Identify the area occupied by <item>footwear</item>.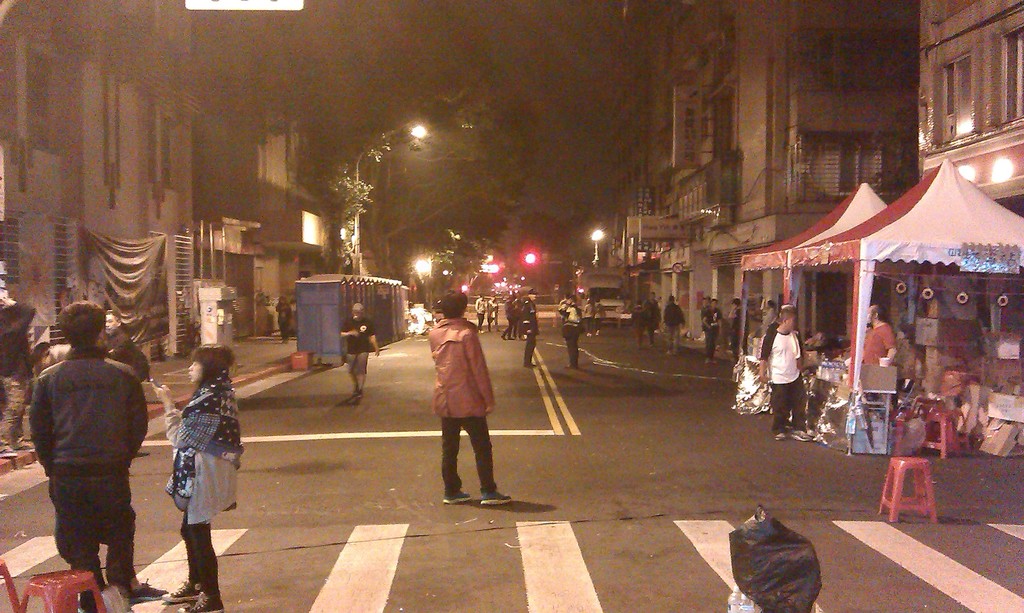
Area: <box>161,579,204,604</box>.
